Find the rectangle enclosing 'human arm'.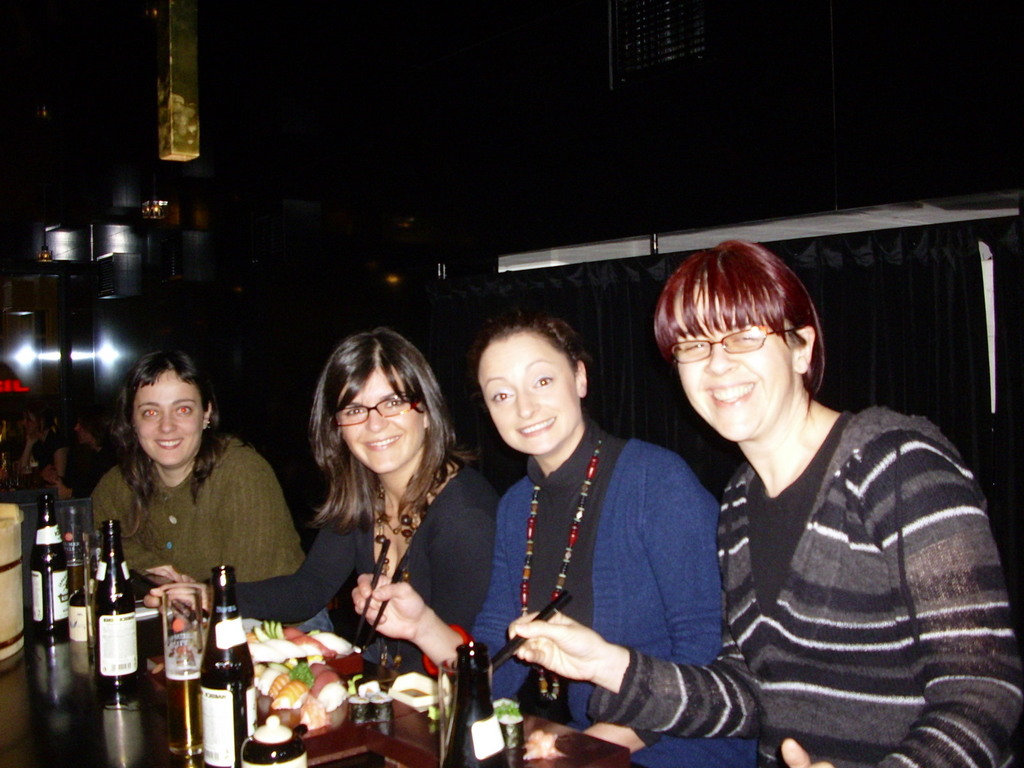
{"left": 62, "top": 472, "right": 139, "bottom": 552}.
